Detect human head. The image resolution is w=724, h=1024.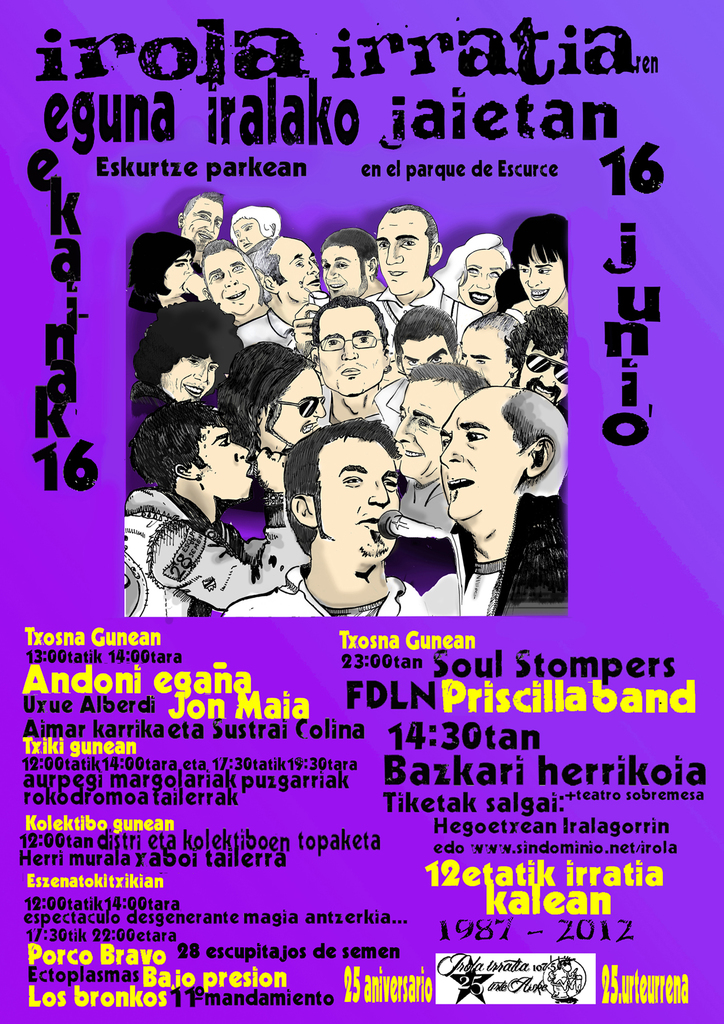
<region>373, 207, 443, 300</region>.
